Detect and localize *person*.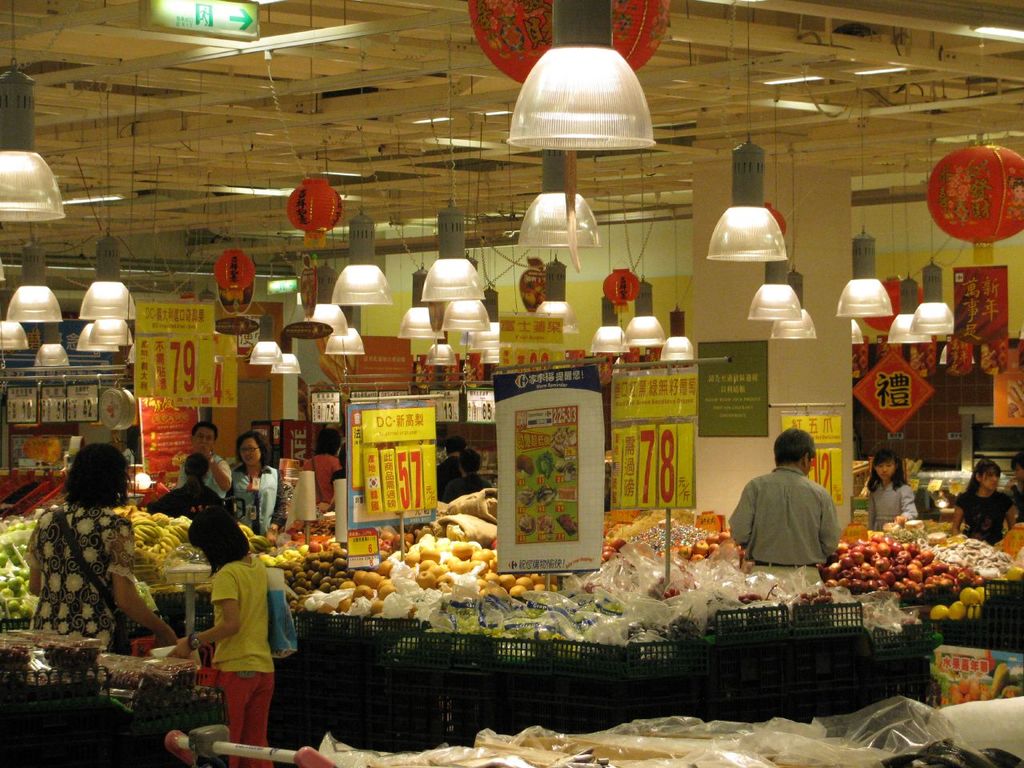
Localized at <bbox>998, 454, 1021, 522</bbox>.
